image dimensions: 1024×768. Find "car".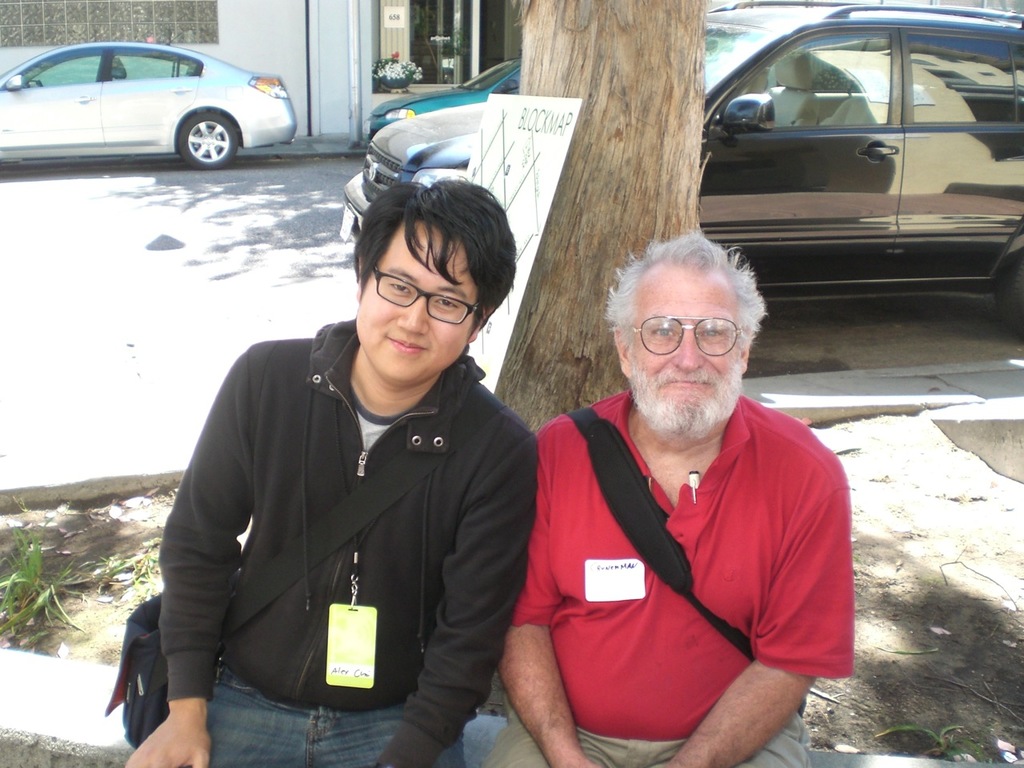
338 9 1023 323.
